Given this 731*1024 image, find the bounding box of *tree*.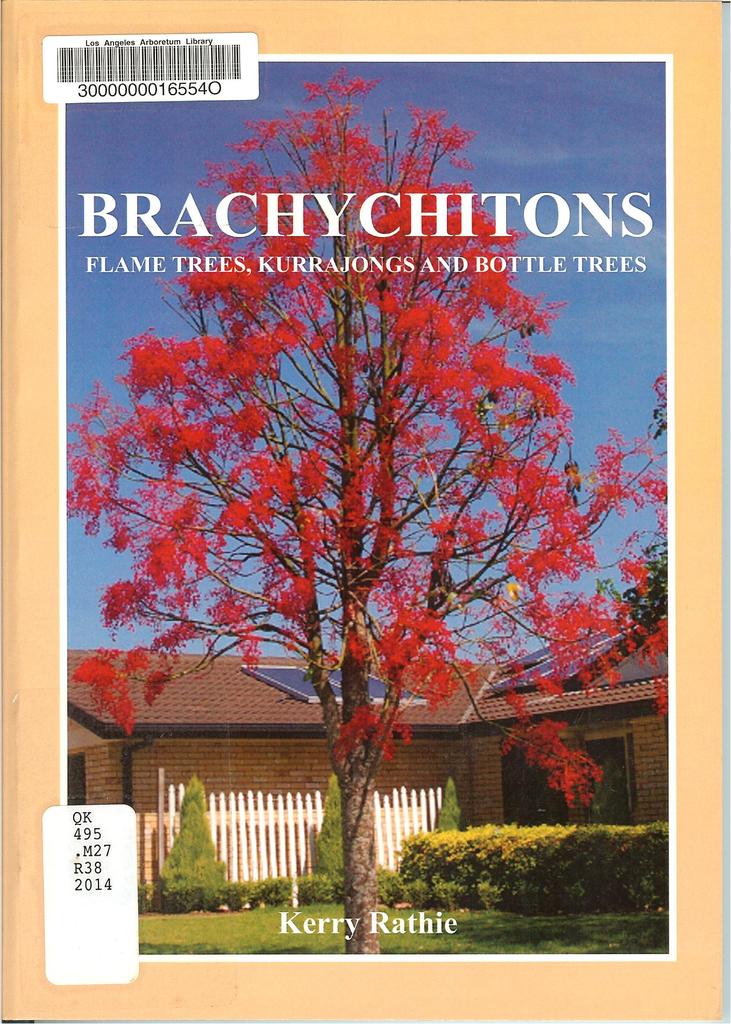
select_region(590, 396, 669, 653).
